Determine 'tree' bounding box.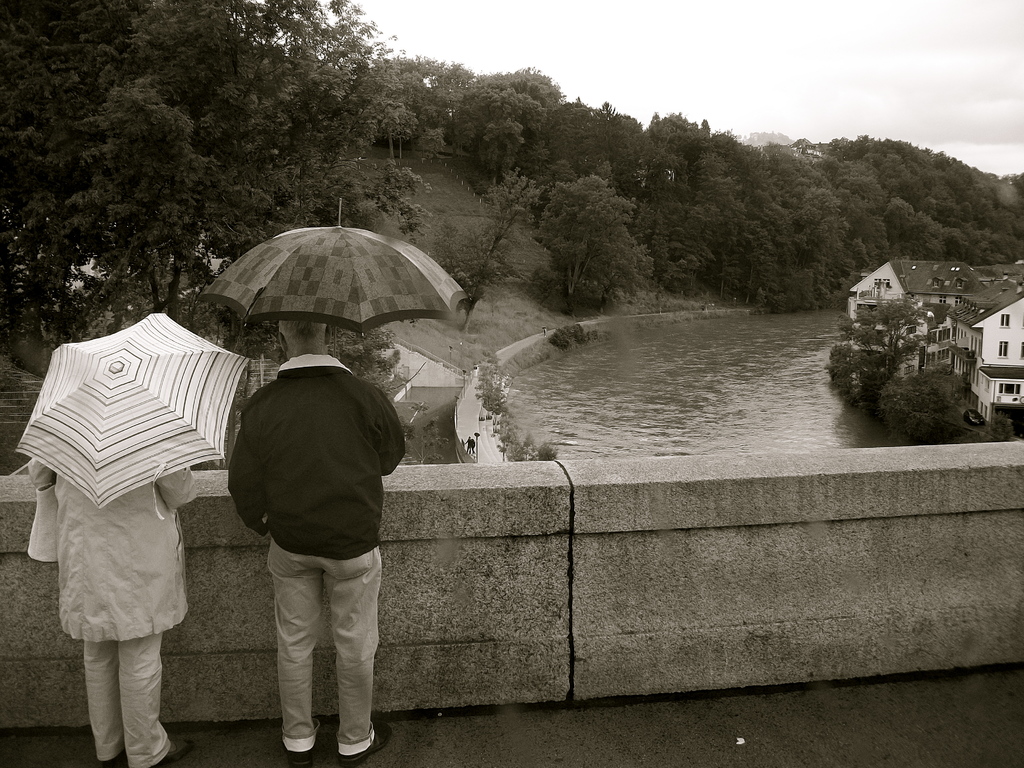
Determined: detection(883, 372, 959, 431).
